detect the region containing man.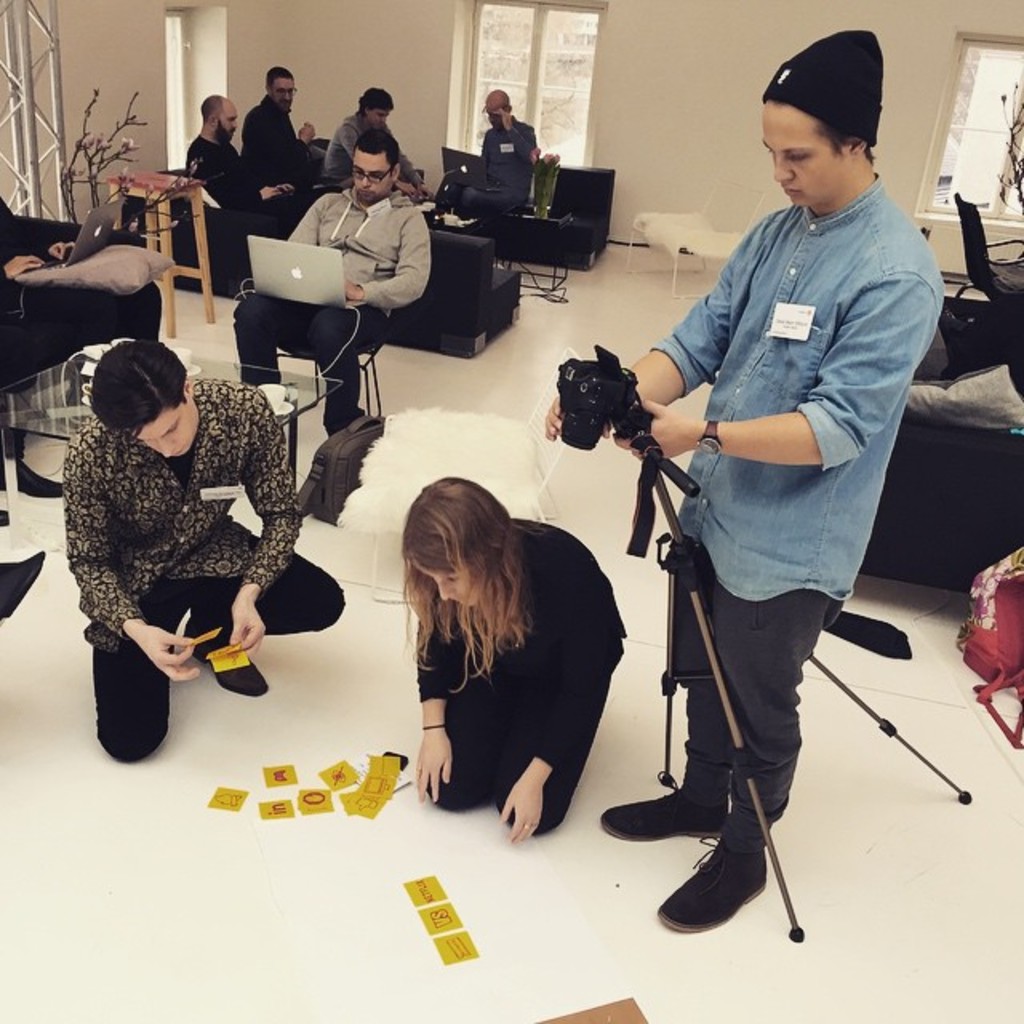
box=[237, 66, 334, 186].
